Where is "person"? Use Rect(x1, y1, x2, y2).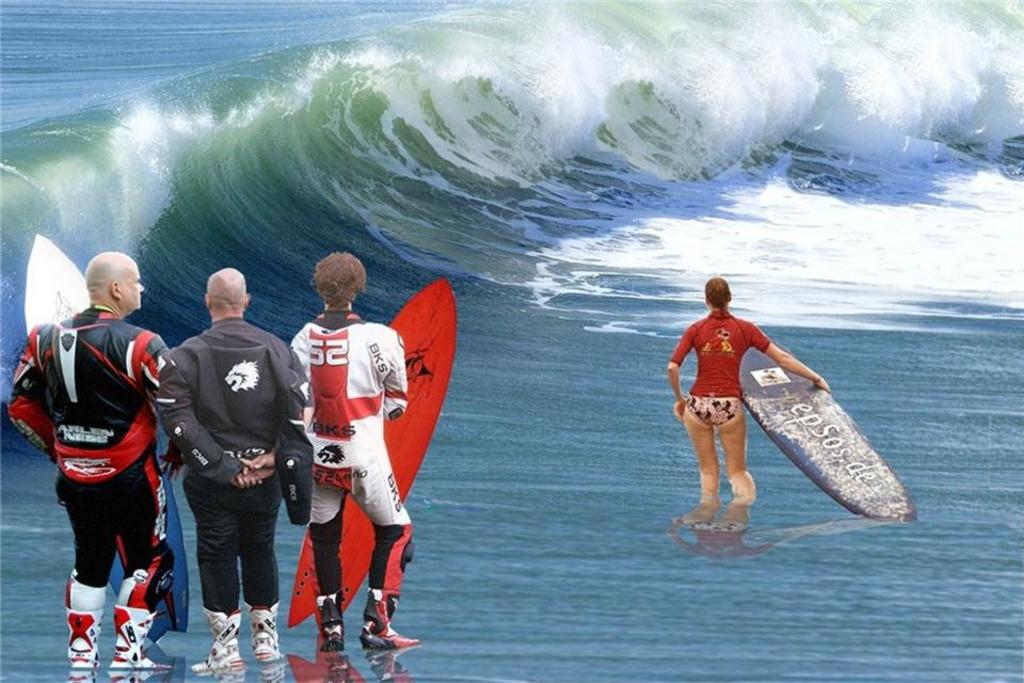
Rect(154, 268, 310, 672).
